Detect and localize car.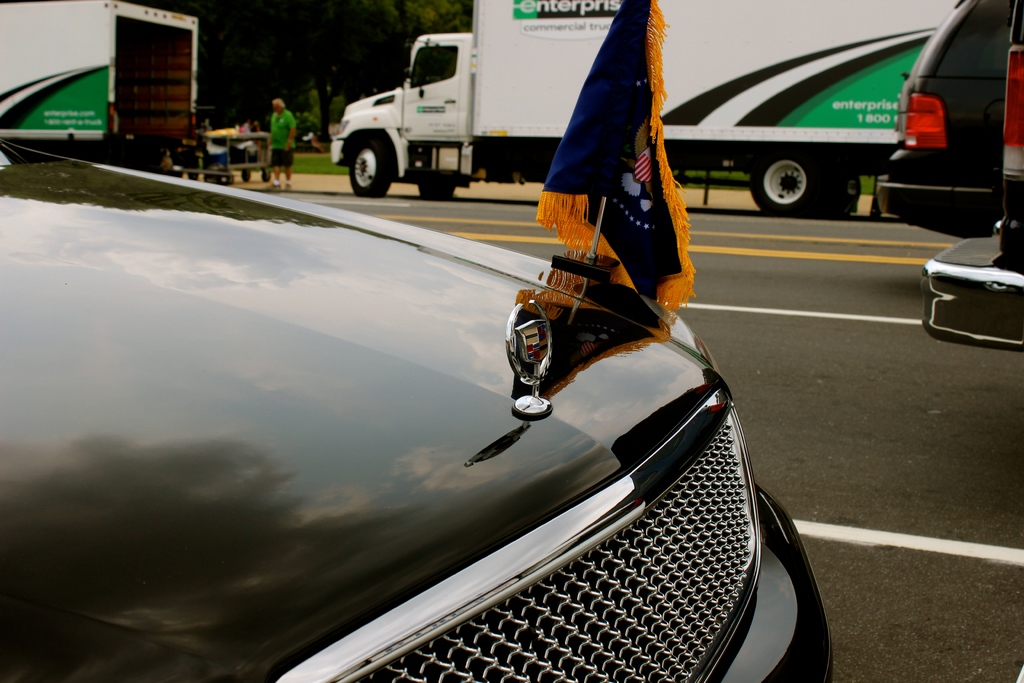
Localized at x1=876 y1=0 x2=1011 y2=237.
